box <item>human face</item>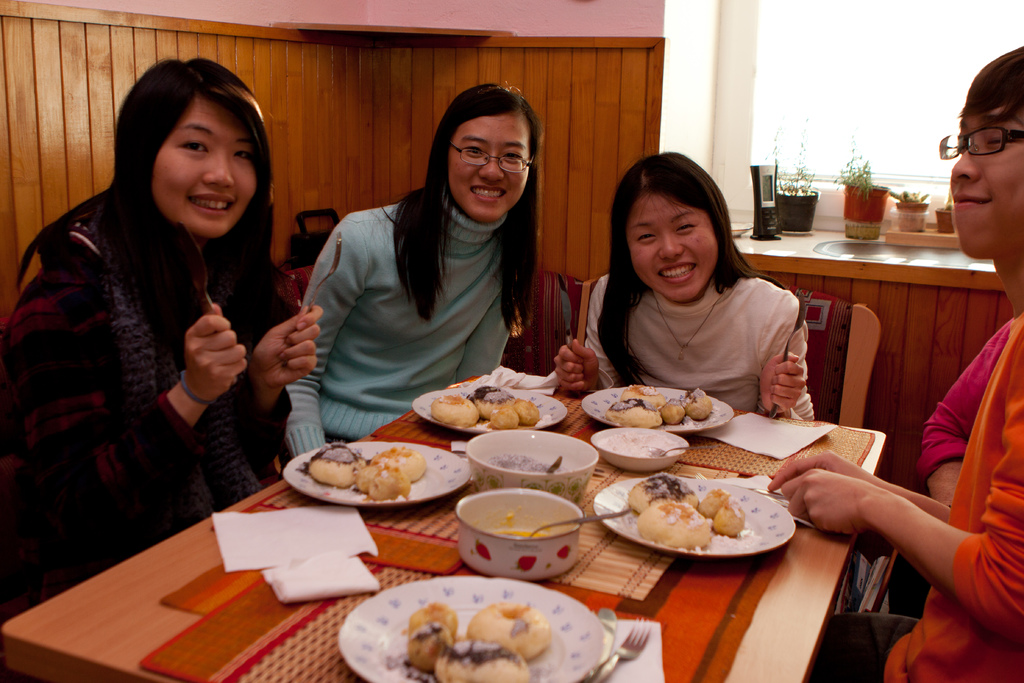
bbox=(941, 109, 1023, 259)
